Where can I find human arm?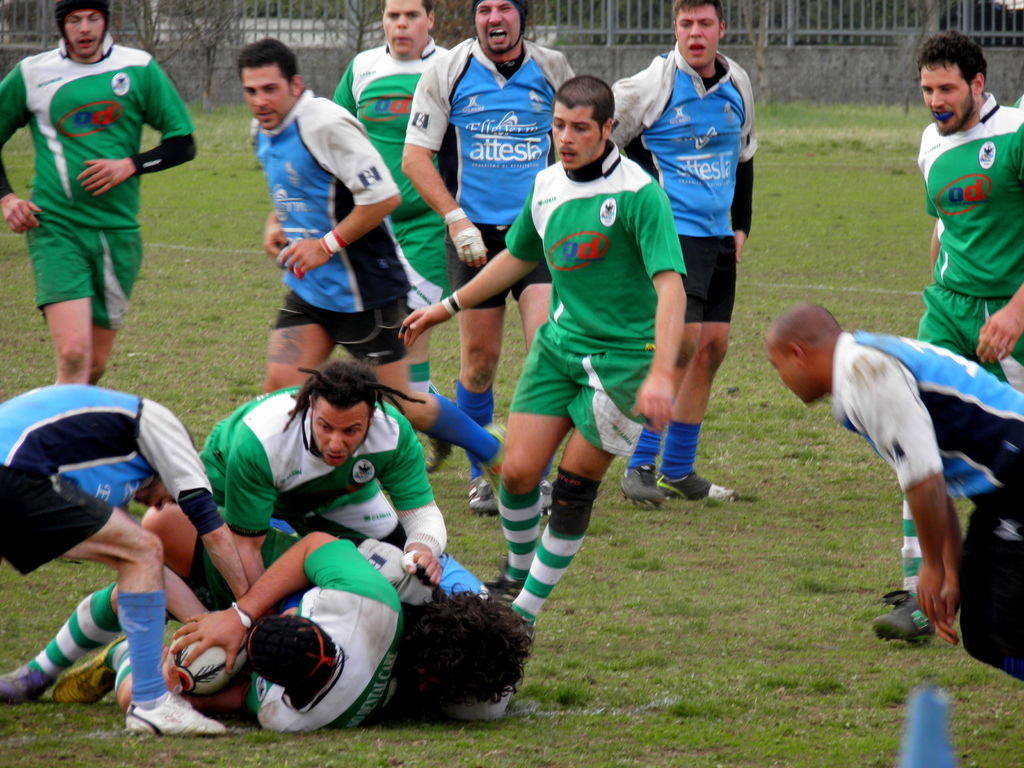
You can find it at locate(854, 397, 960, 630).
